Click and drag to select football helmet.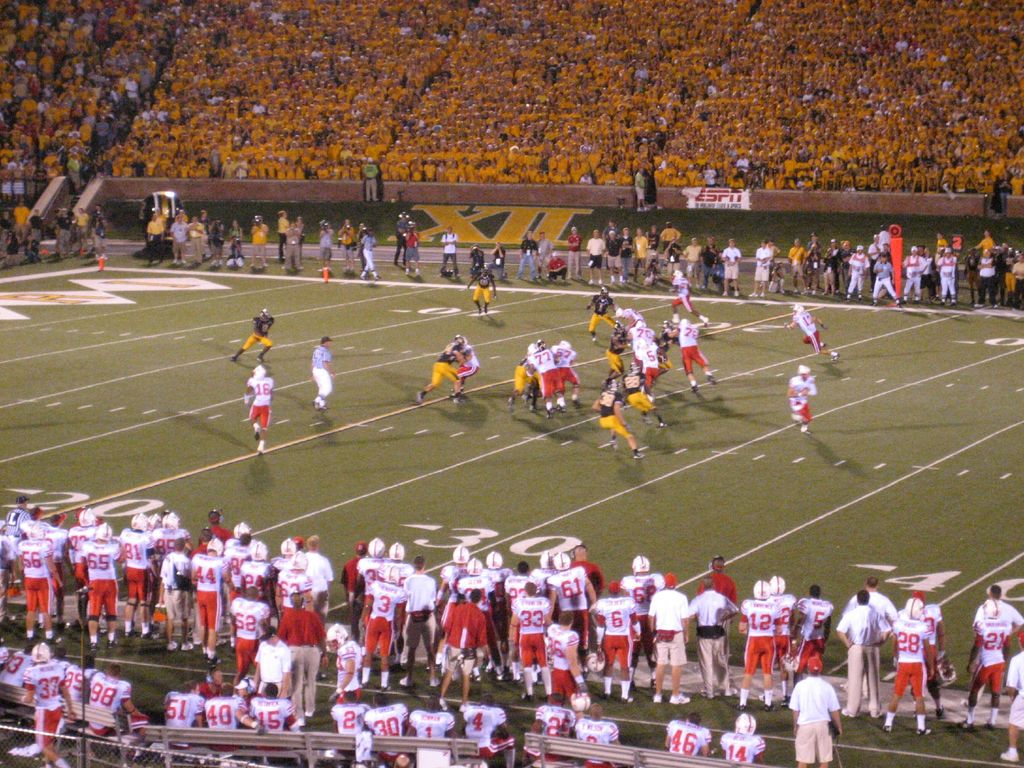
Selection: 387, 543, 407, 561.
